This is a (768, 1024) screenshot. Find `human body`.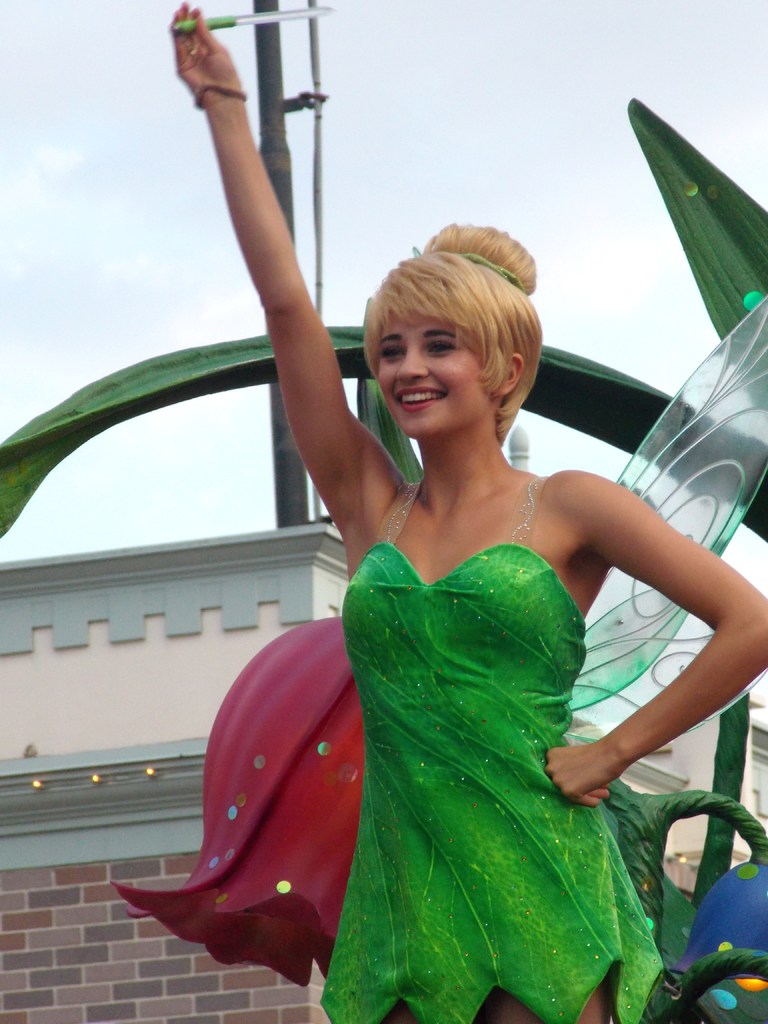
Bounding box: x1=171 y1=0 x2=767 y2=1023.
